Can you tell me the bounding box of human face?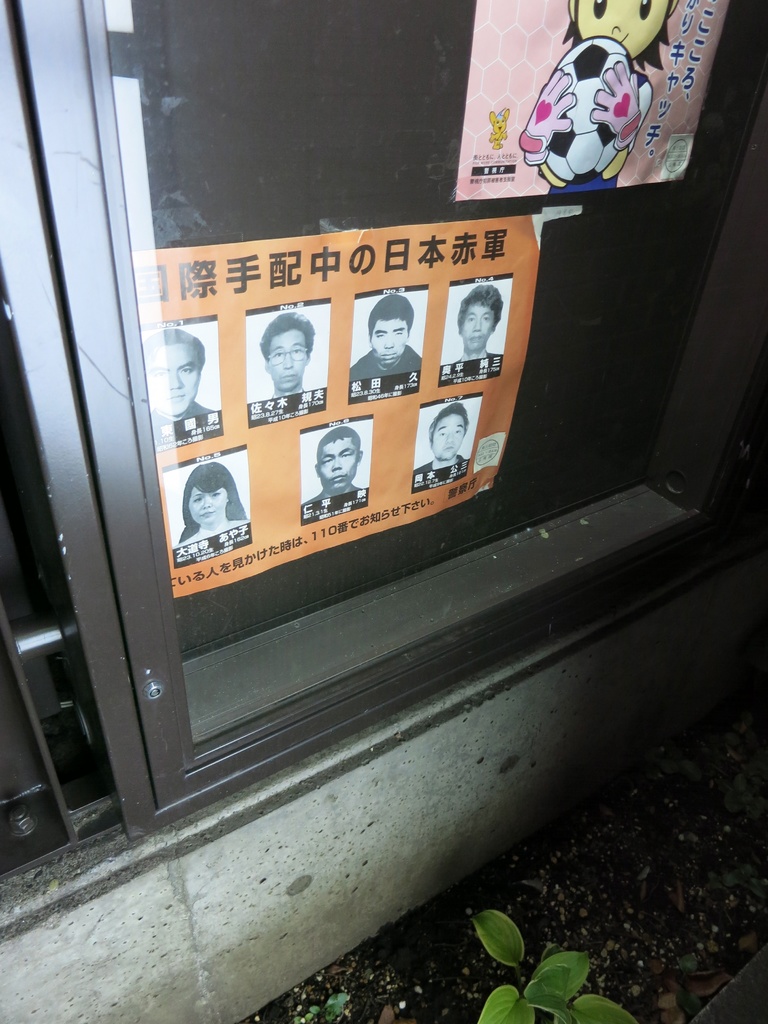
select_region(150, 340, 193, 410).
